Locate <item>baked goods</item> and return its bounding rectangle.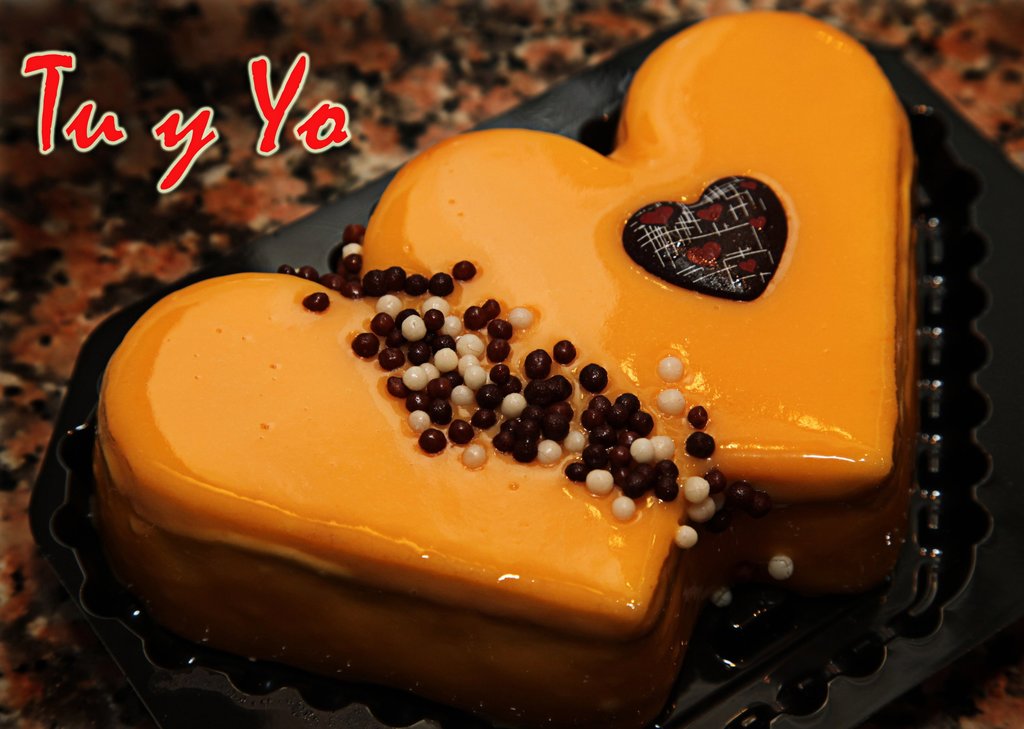
bbox(27, 1, 1003, 728).
